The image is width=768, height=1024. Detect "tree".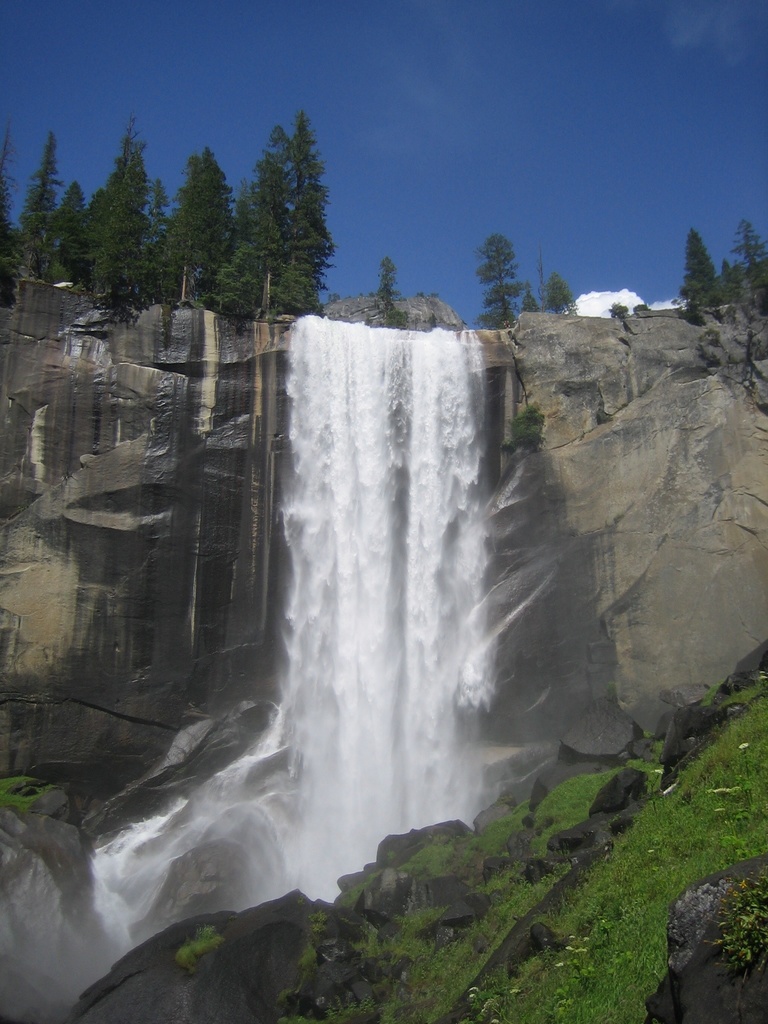
Detection: (476, 232, 529, 338).
